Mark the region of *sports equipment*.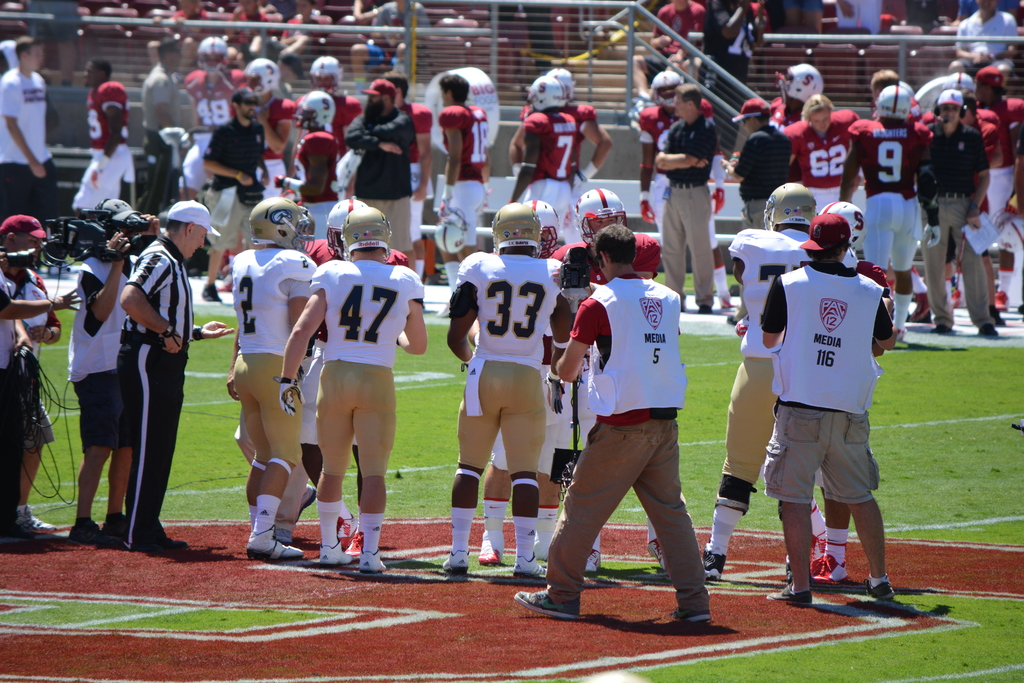
Region: <bbox>911, 292, 937, 327</bbox>.
